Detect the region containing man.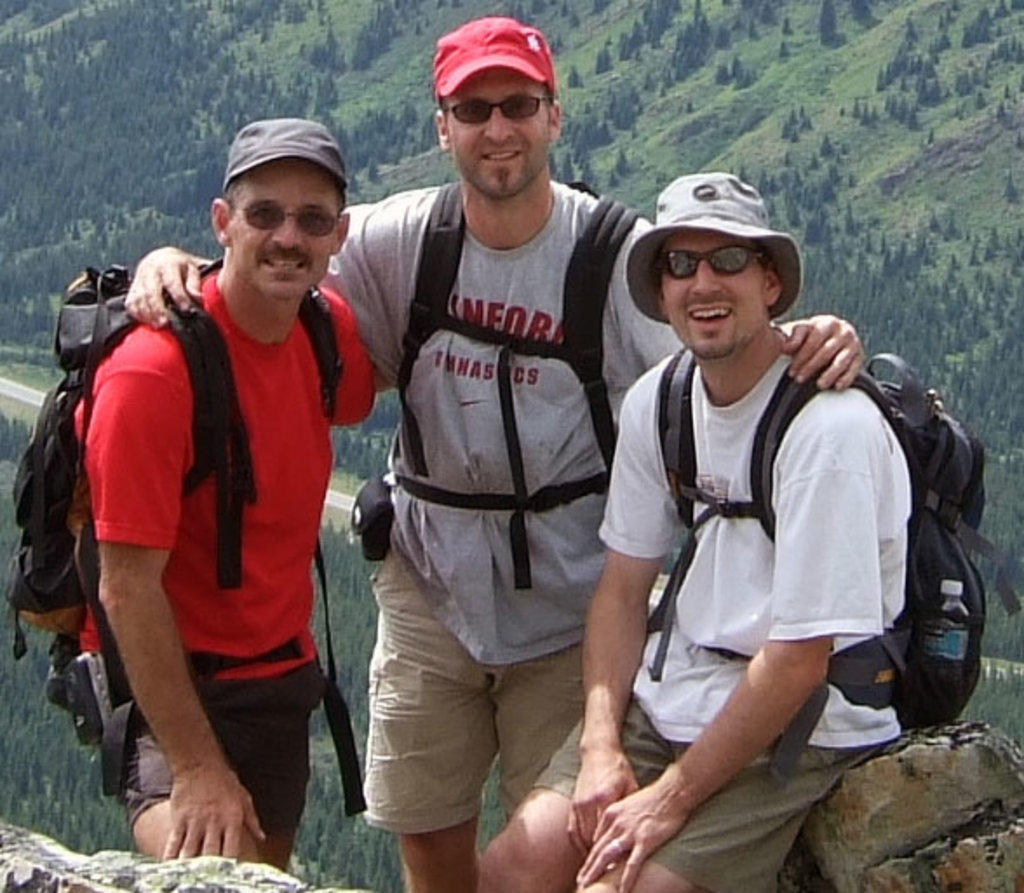
bbox(17, 153, 380, 869).
